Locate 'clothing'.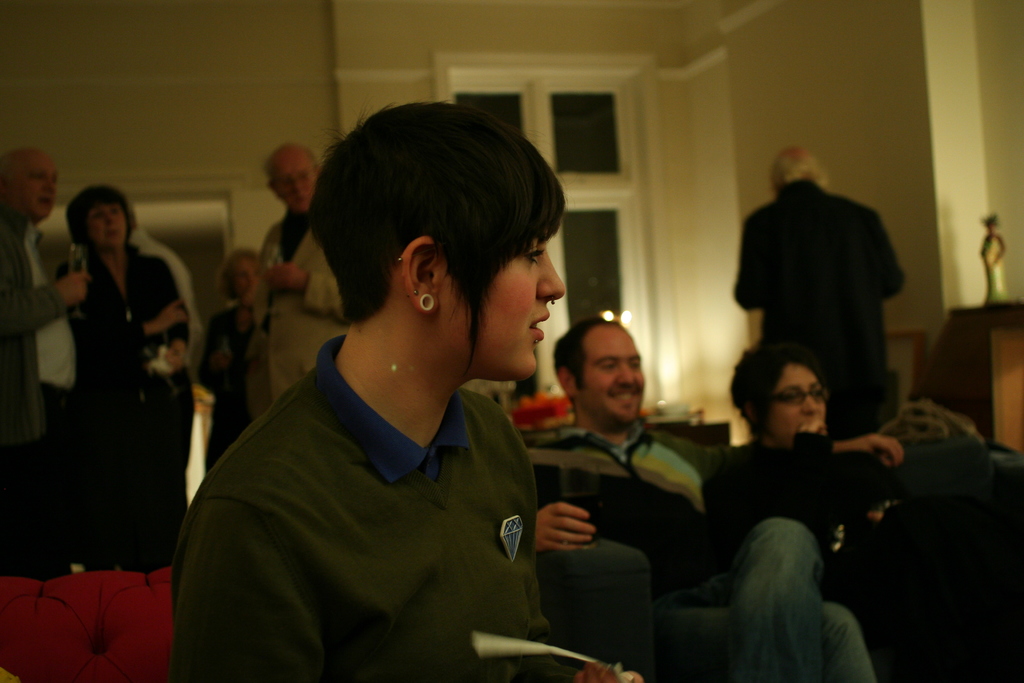
Bounding box: bbox(530, 418, 815, 678).
